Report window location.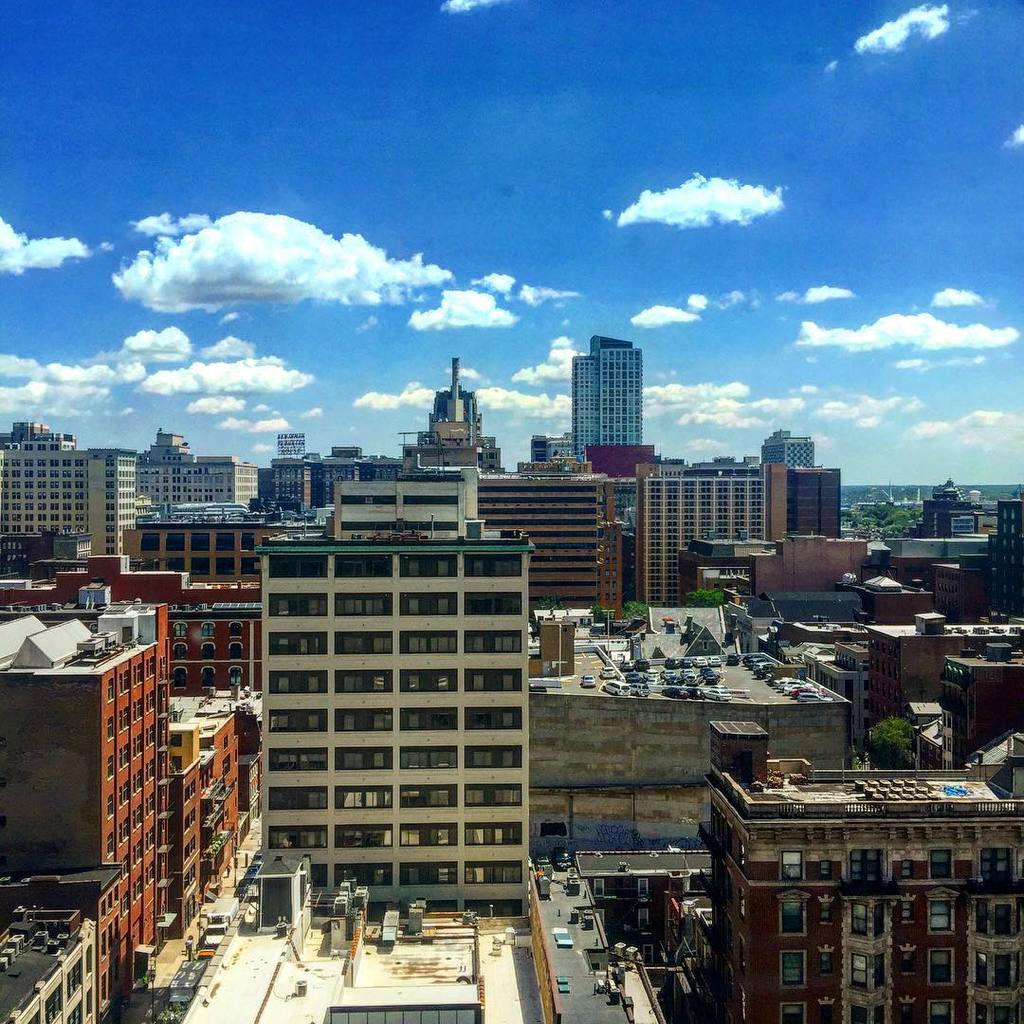
Report: 578:618:586:628.
